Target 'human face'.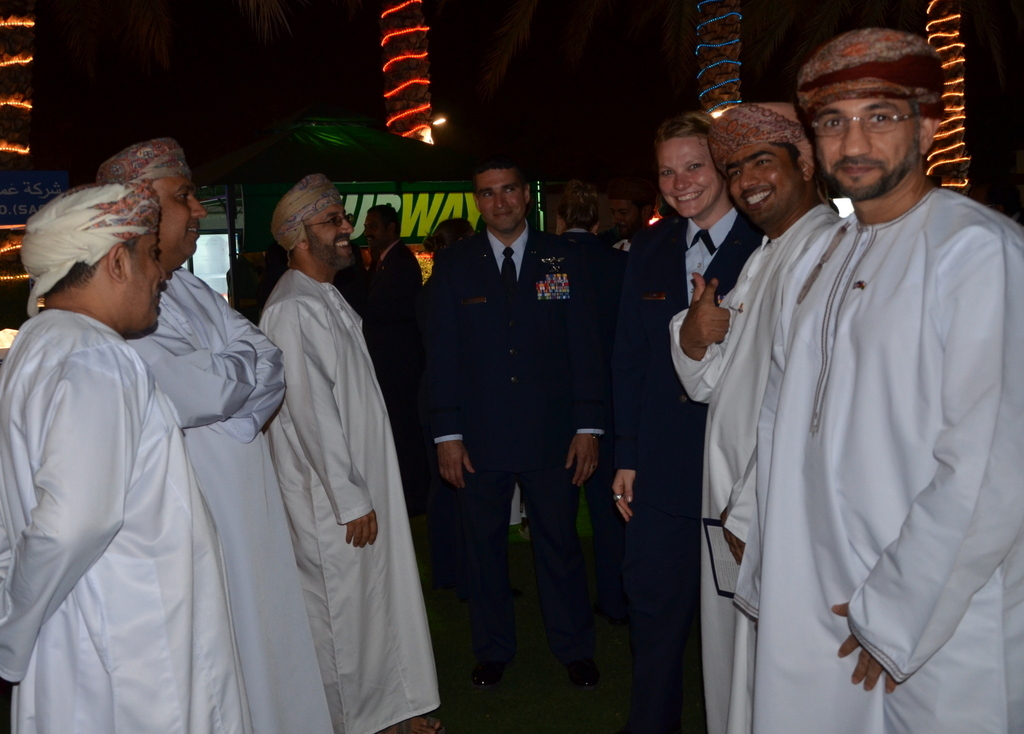
Target region: bbox(819, 104, 918, 198).
